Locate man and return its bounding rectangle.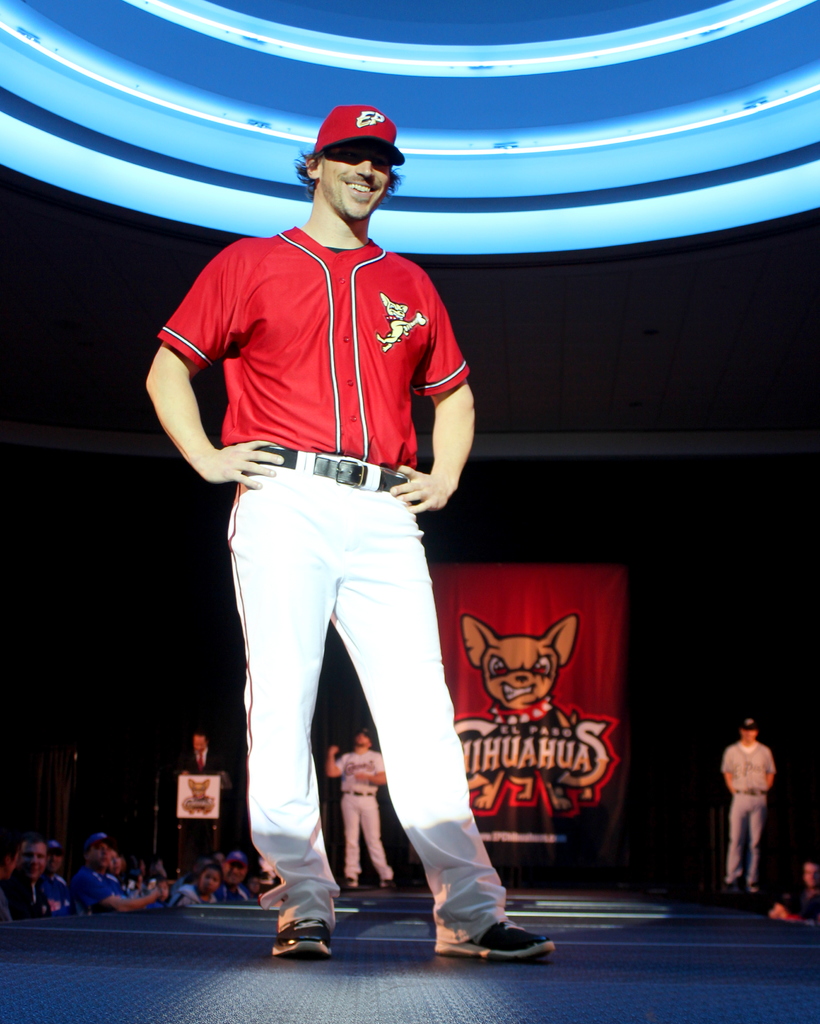
locate(0, 824, 22, 916).
